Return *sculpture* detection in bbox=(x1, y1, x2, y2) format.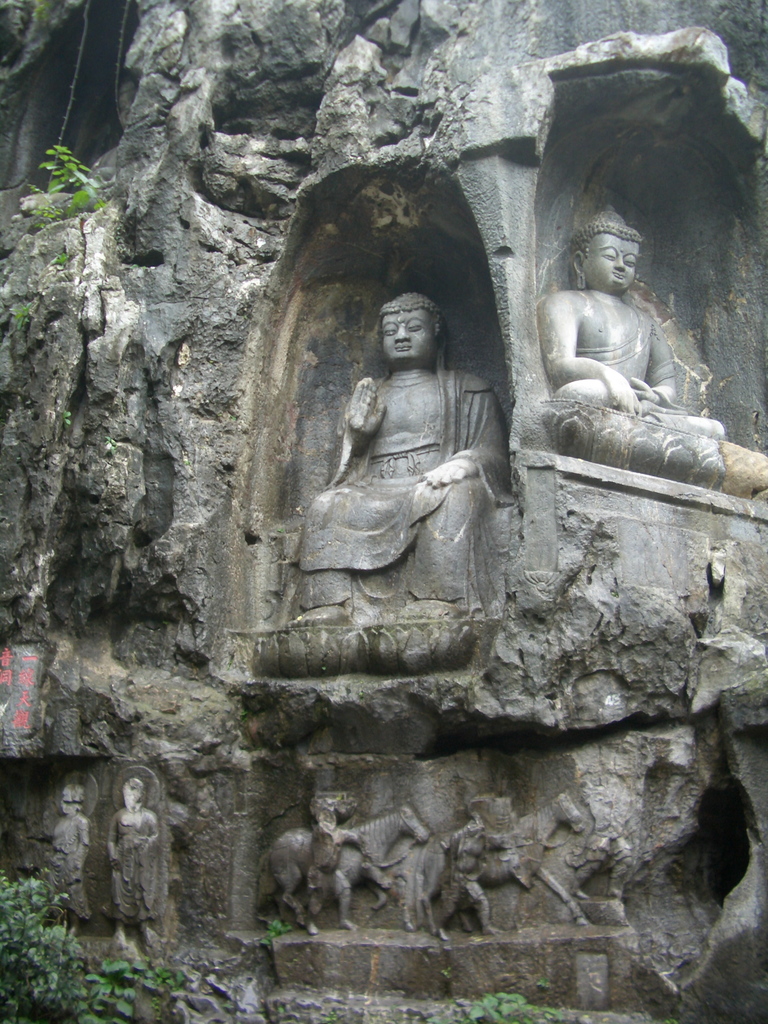
bbox=(307, 800, 364, 927).
